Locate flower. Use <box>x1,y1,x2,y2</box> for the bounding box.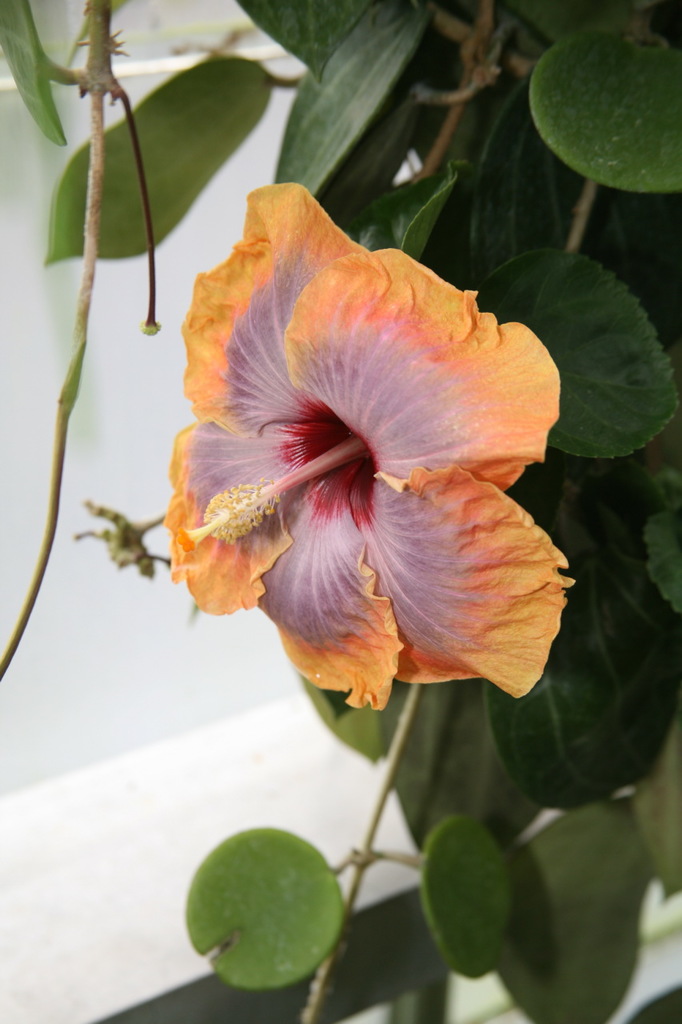
<box>146,160,575,704</box>.
